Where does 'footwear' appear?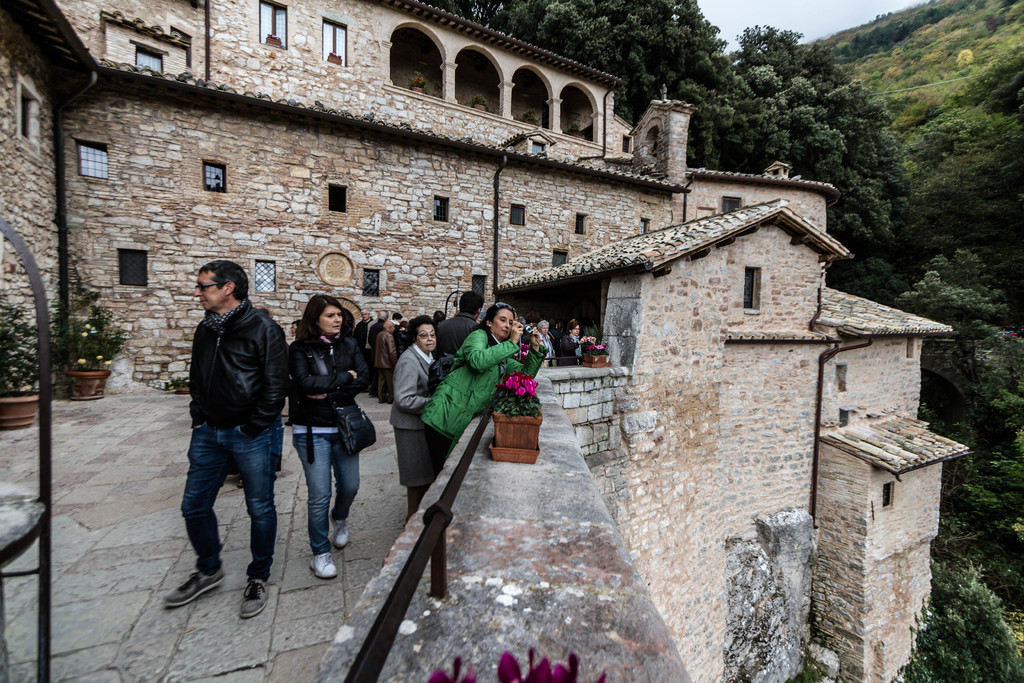
Appears at bbox=(308, 552, 336, 579).
